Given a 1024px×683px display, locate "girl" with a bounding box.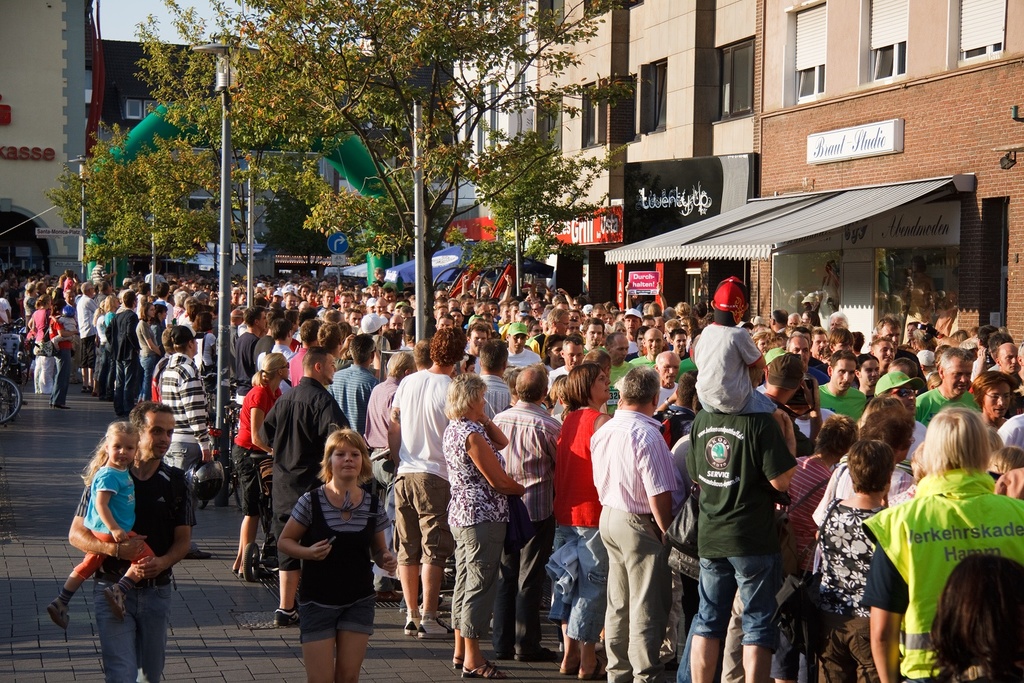
Located: (left=922, top=555, right=1023, bottom=682).
